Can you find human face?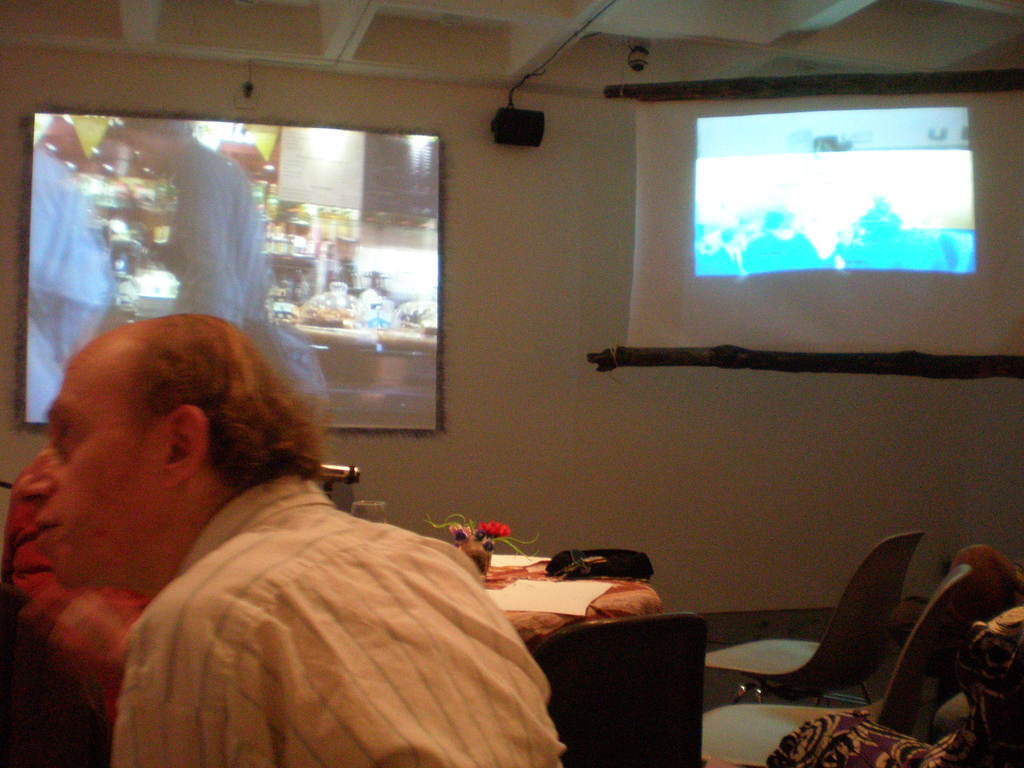
Yes, bounding box: [12,337,163,586].
